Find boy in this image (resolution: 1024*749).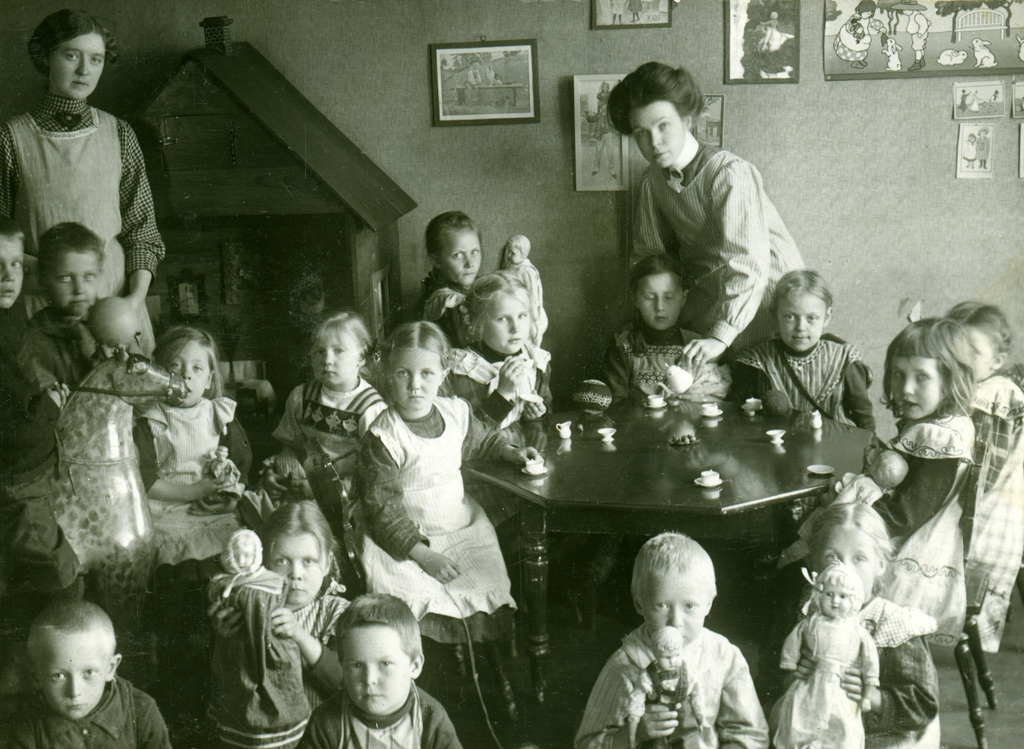
crop(0, 211, 29, 558).
